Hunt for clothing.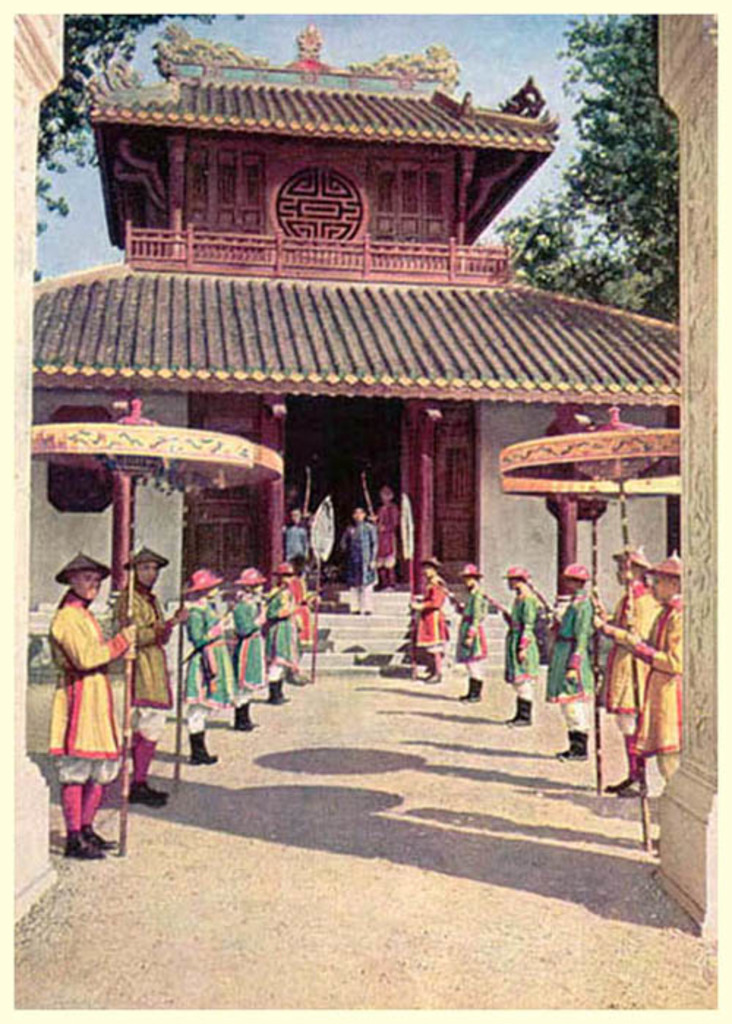
Hunted down at detection(539, 598, 605, 716).
